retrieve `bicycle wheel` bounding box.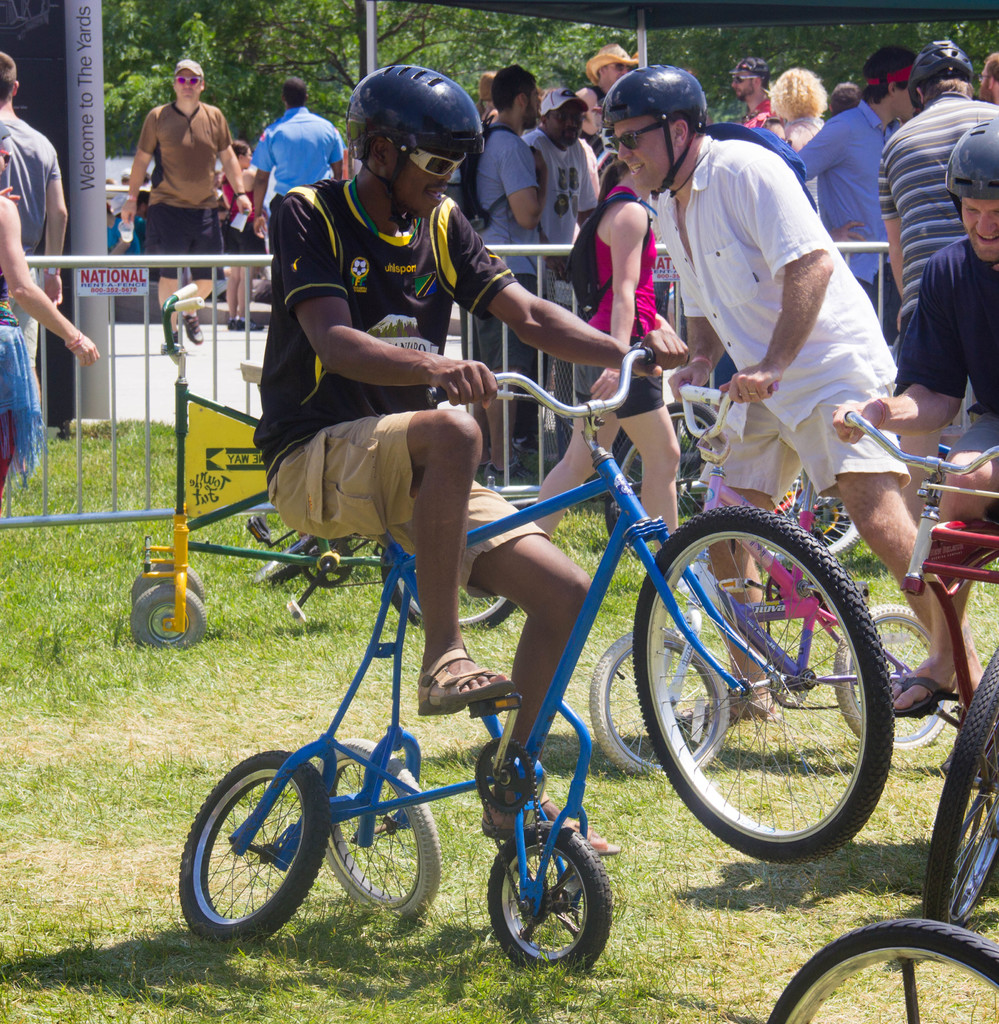
Bounding box: x1=595 y1=395 x2=735 y2=568.
